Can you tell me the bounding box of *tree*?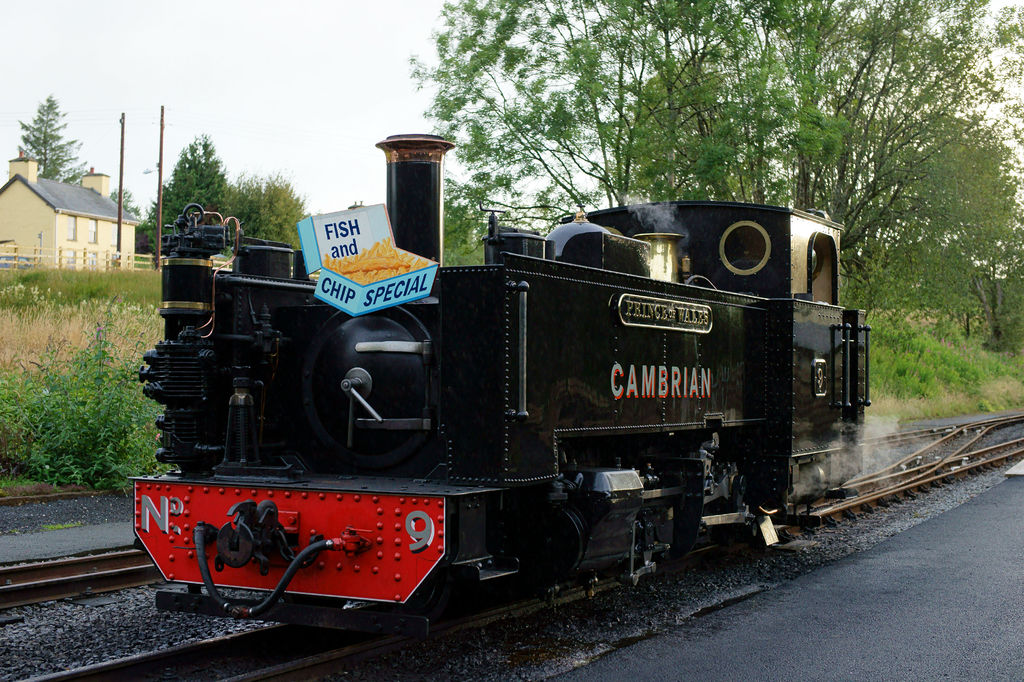
left=409, top=0, right=851, bottom=225.
